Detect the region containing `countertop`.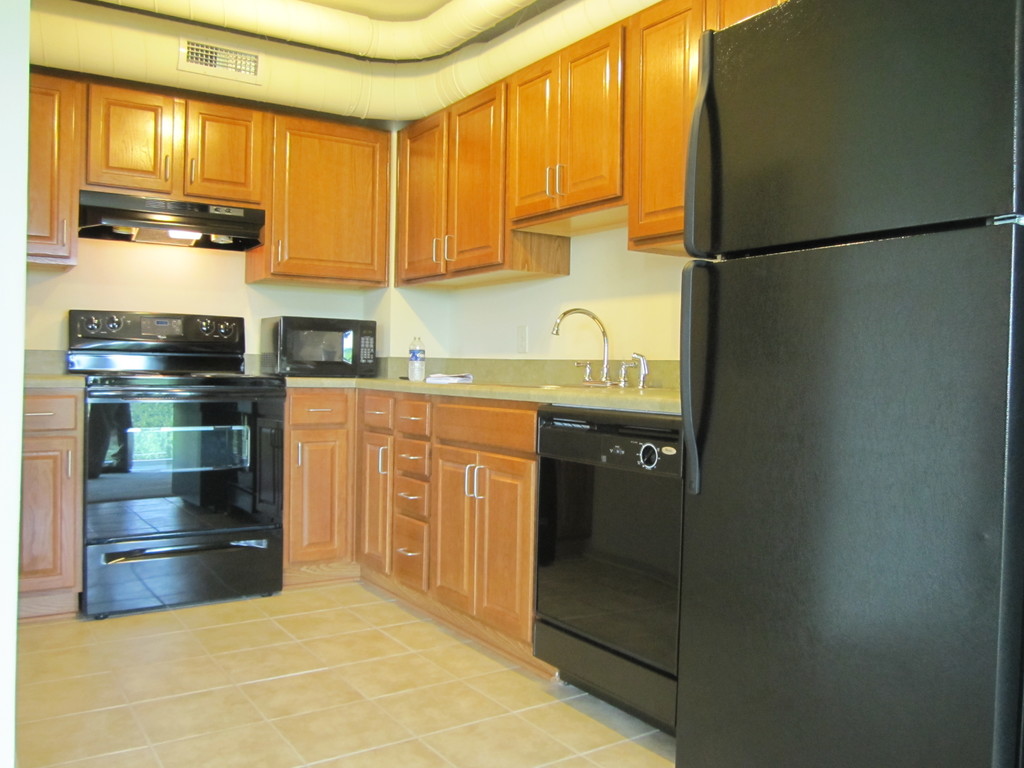
Rect(19, 371, 685, 417).
